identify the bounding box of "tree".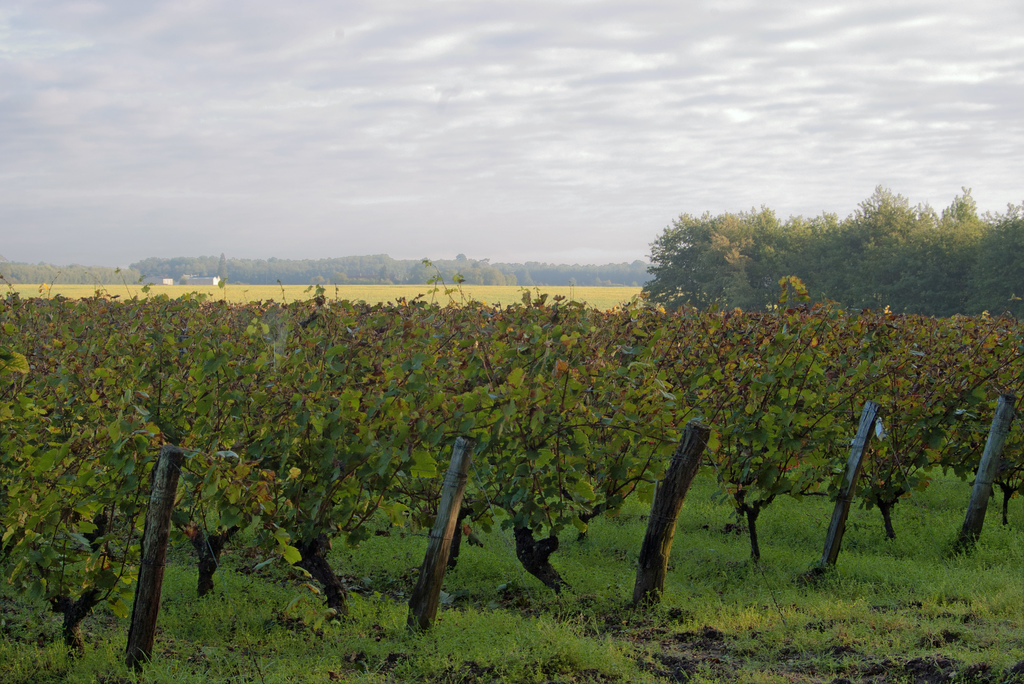
left=890, top=184, right=998, bottom=321.
